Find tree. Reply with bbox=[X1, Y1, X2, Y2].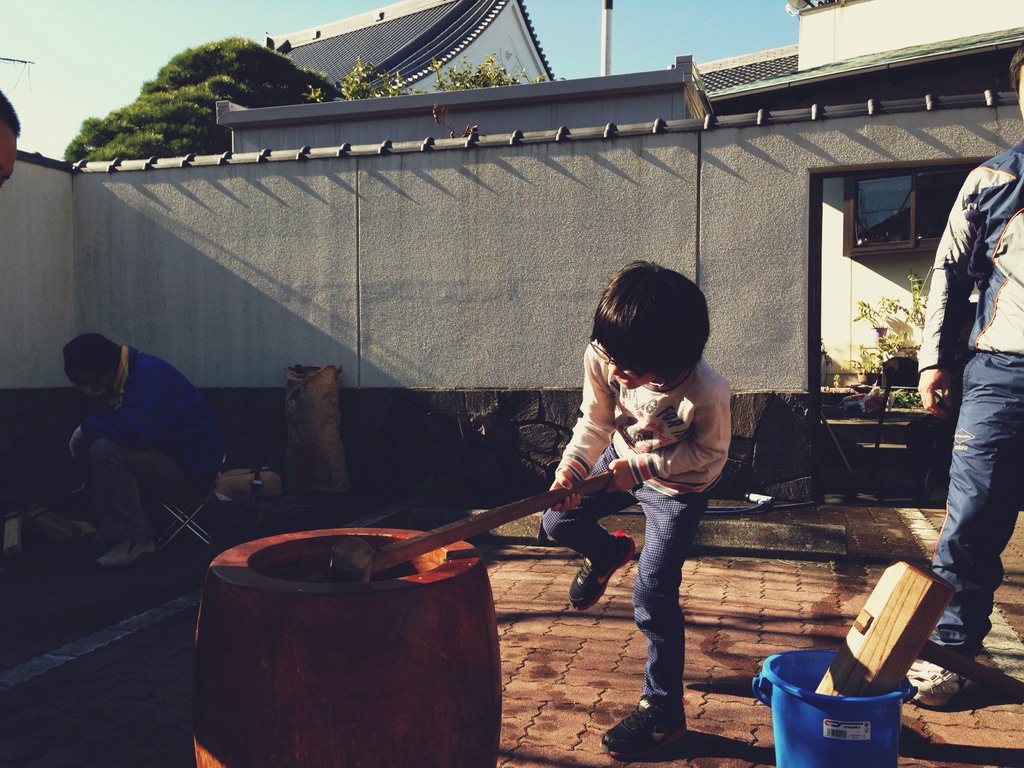
bbox=[54, 22, 338, 157].
